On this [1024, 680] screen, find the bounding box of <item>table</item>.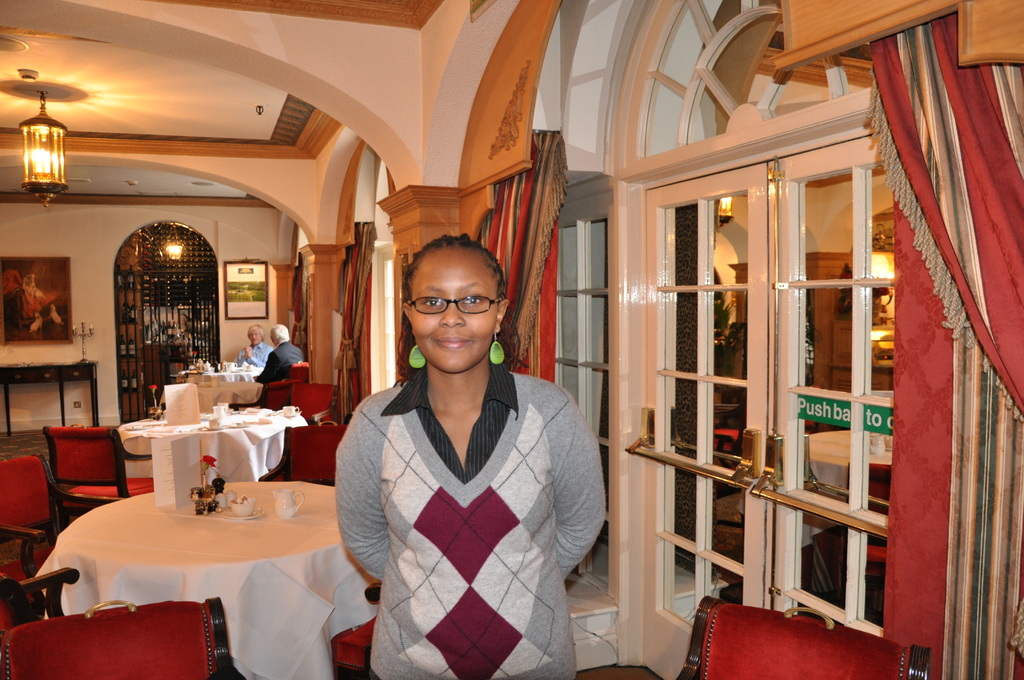
Bounding box: BBox(113, 403, 309, 480).
